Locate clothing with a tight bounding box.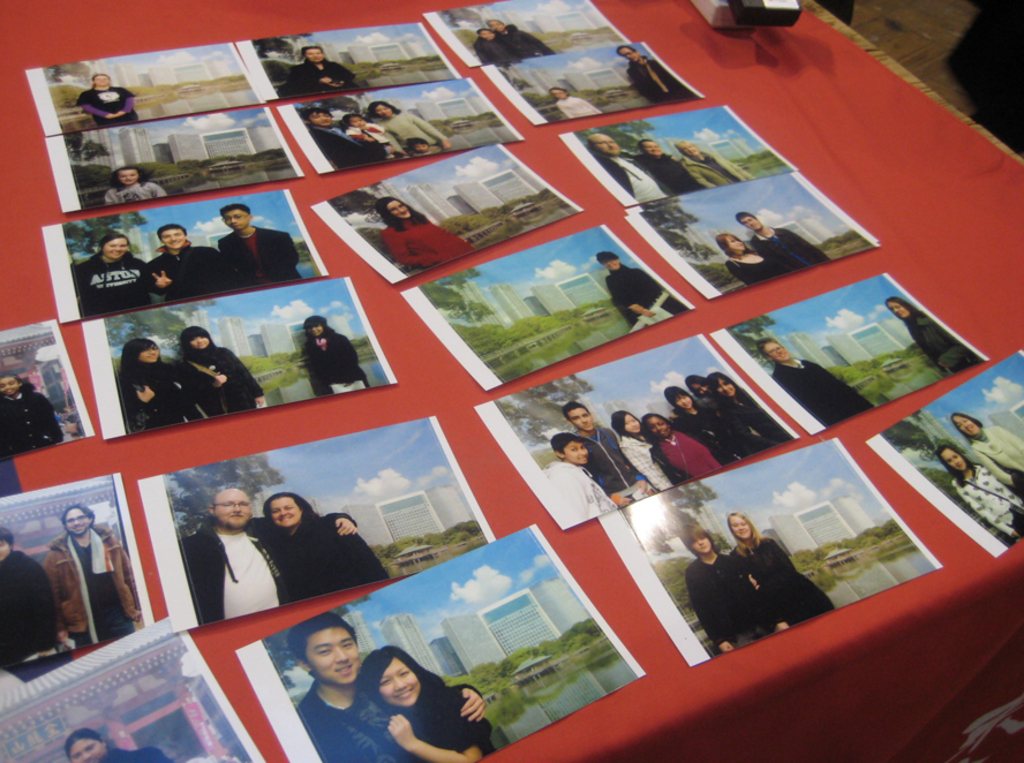
box(344, 121, 412, 165).
